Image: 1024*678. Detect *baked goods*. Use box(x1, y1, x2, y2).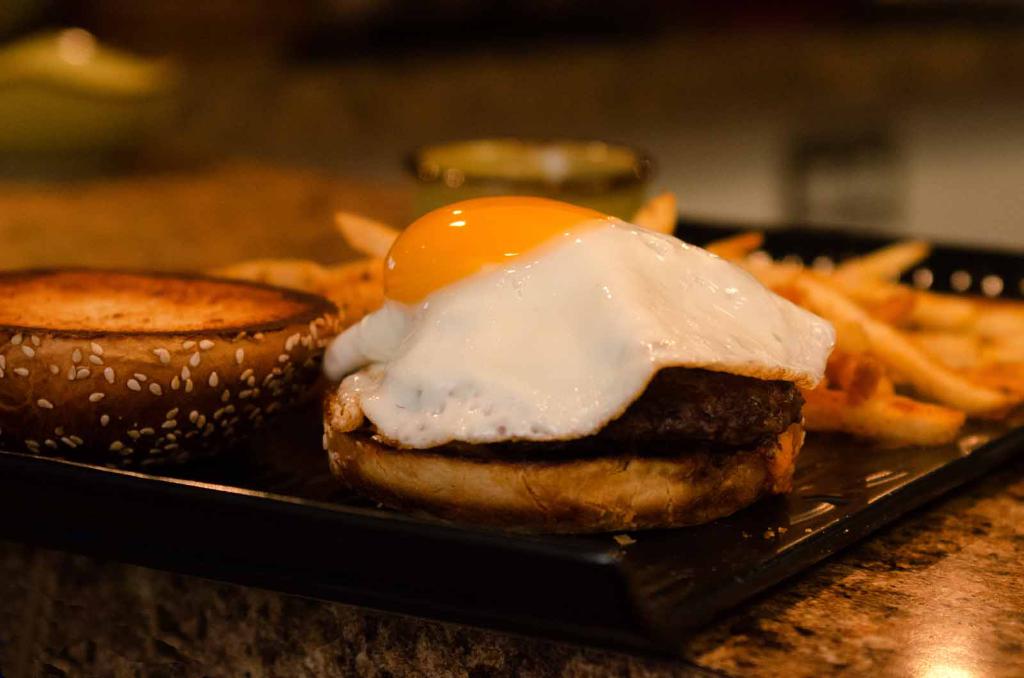
box(322, 192, 856, 539).
